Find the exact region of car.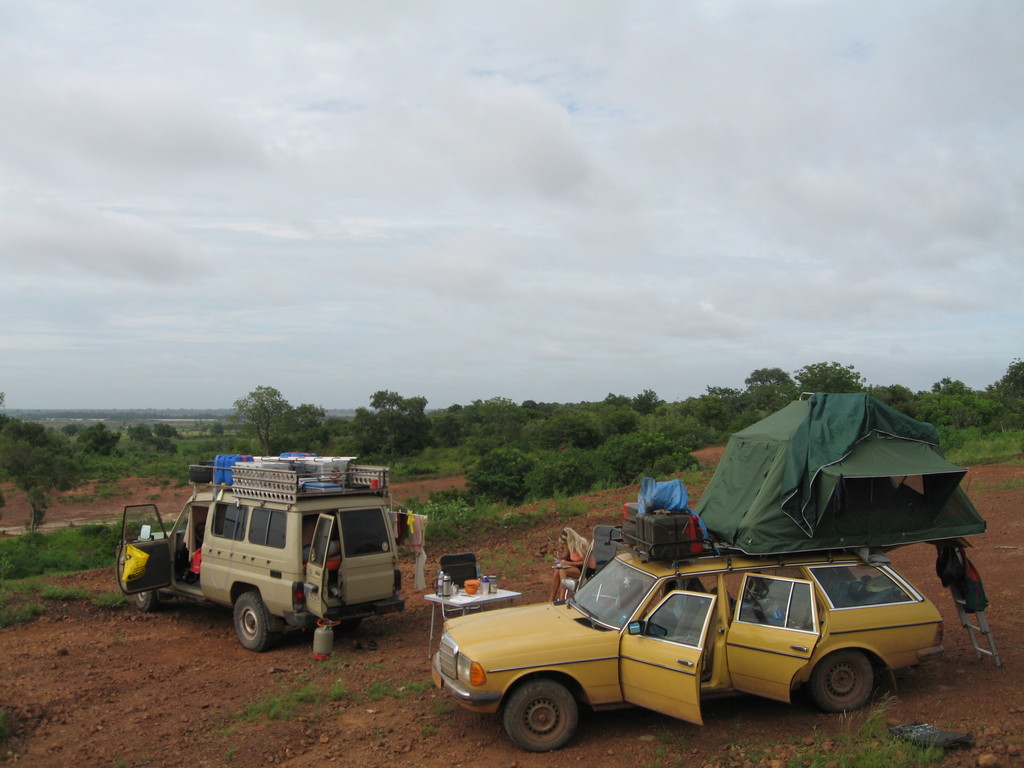
Exact region: <region>432, 526, 952, 754</region>.
